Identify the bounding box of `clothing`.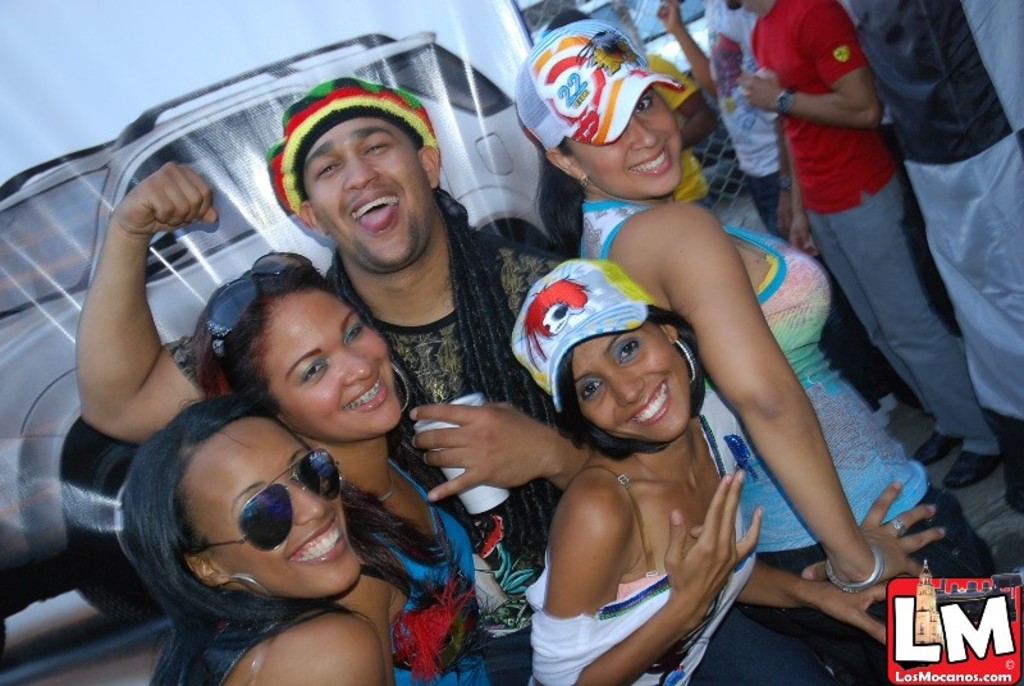
166, 183, 581, 685.
